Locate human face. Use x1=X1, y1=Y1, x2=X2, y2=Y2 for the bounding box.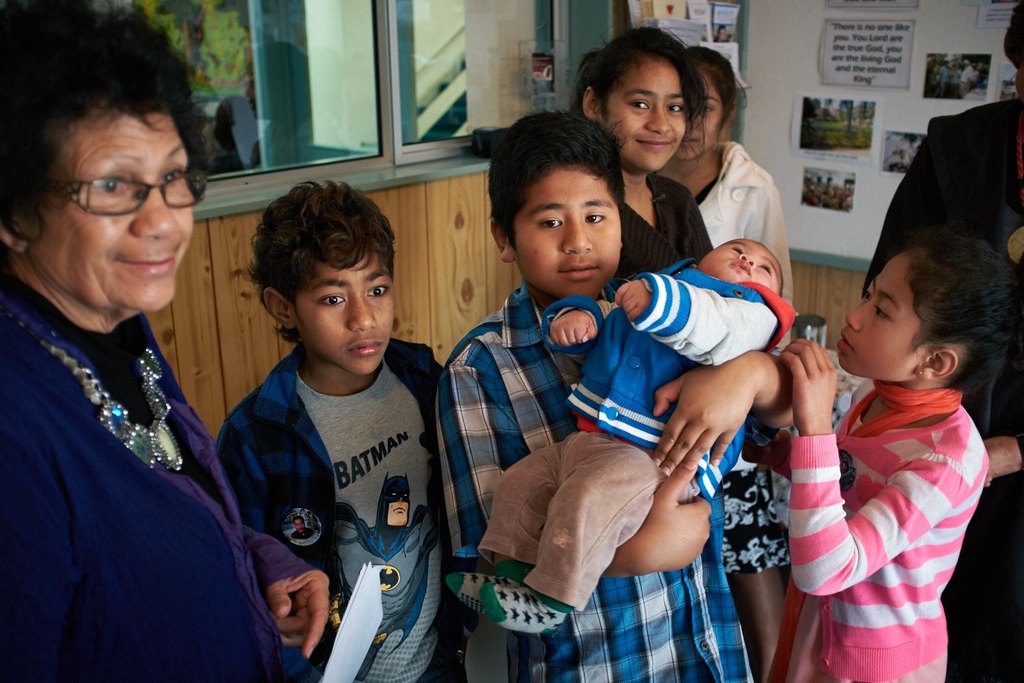
x1=25, y1=116, x2=192, y2=315.
